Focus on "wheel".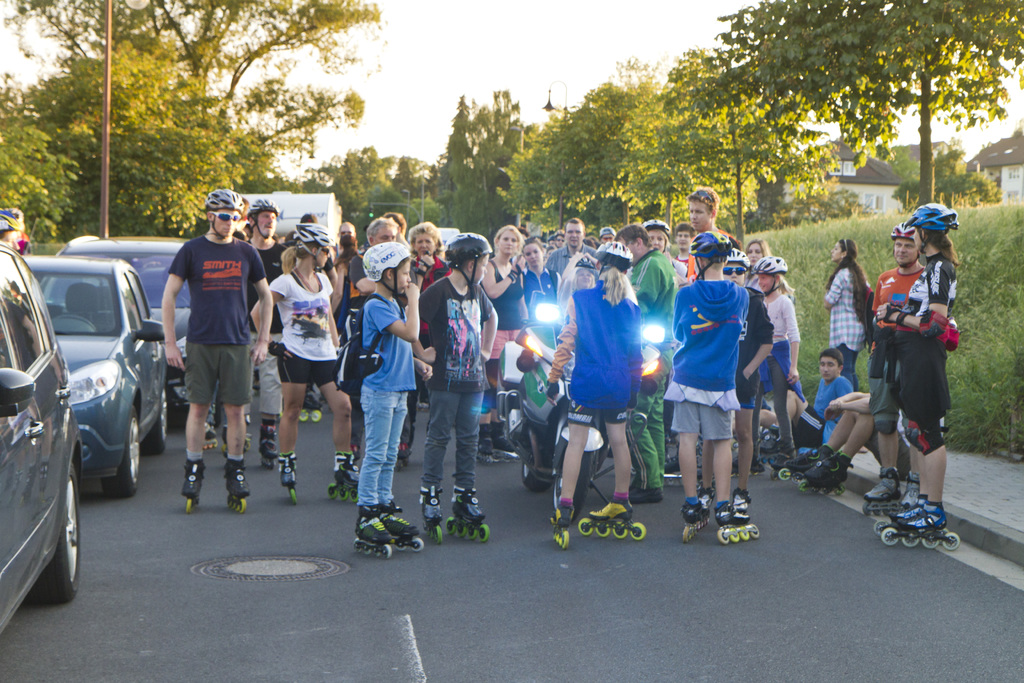
Focused at [554,528,570,550].
